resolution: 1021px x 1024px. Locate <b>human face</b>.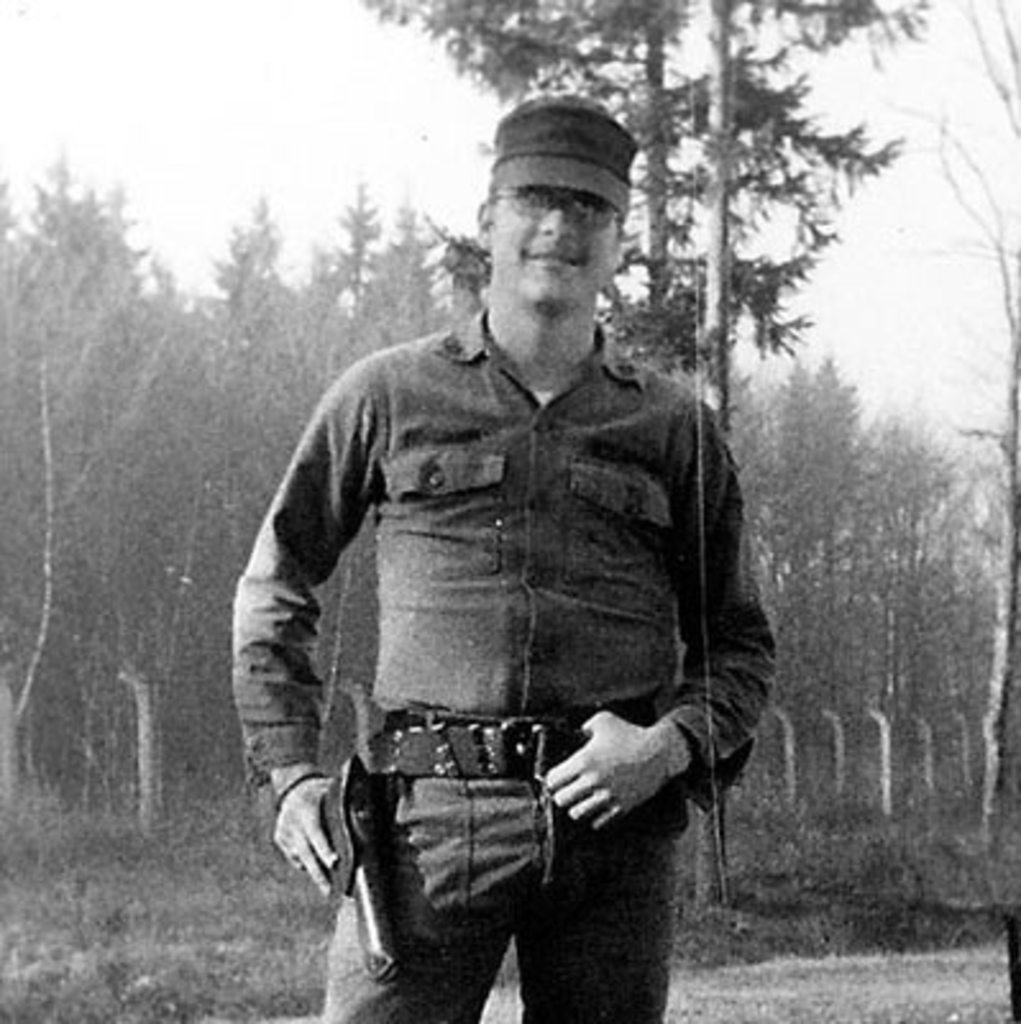
<box>486,189,619,307</box>.
